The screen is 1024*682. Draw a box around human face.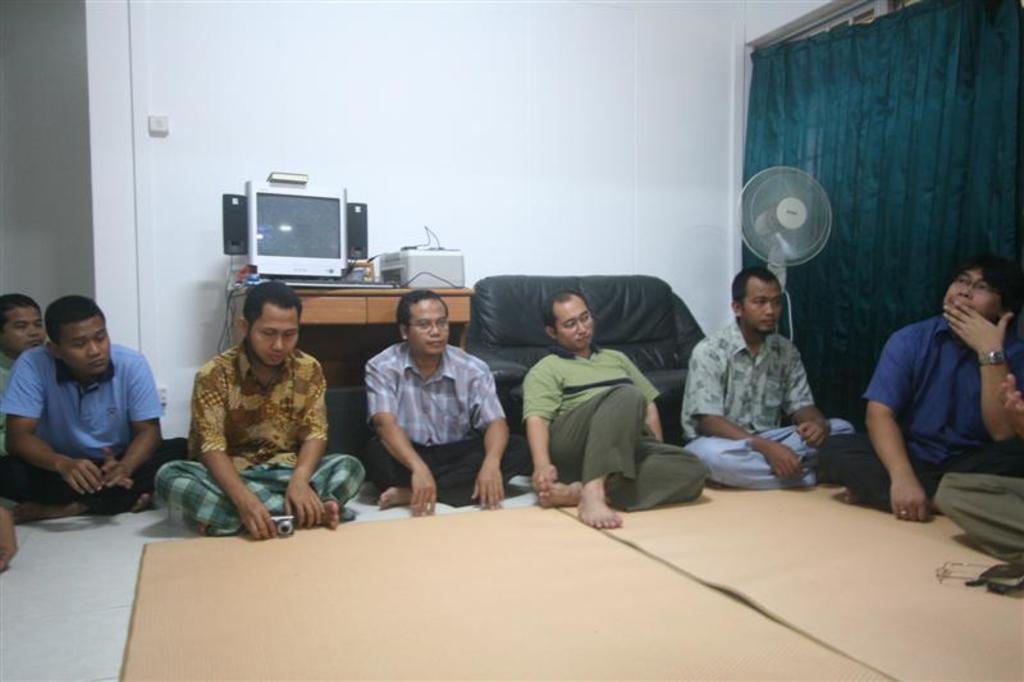
(left=553, top=299, right=600, bottom=345).
